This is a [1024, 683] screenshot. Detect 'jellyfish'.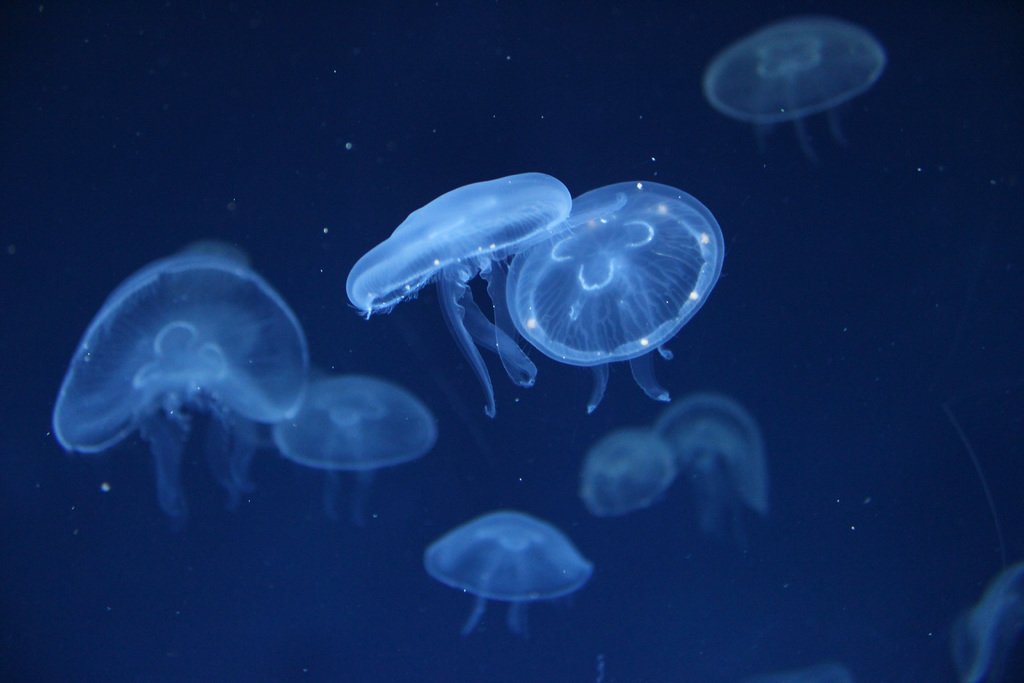
[left=582, top=436, right=675, bottom=518].
